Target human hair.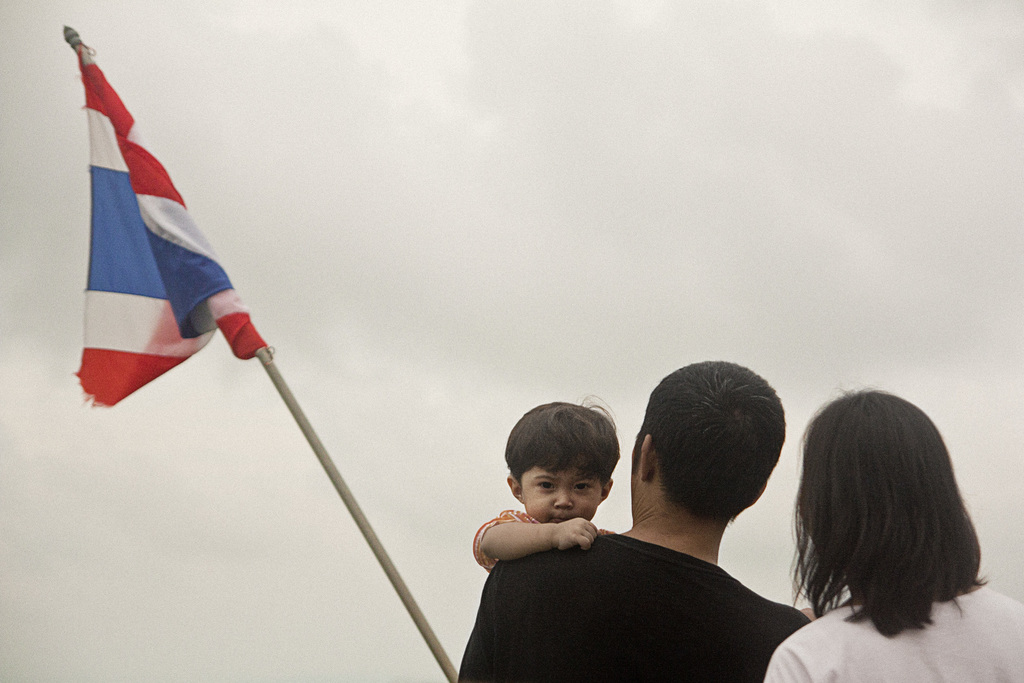
Target region: bbox=(800, 396, 979, 656).
